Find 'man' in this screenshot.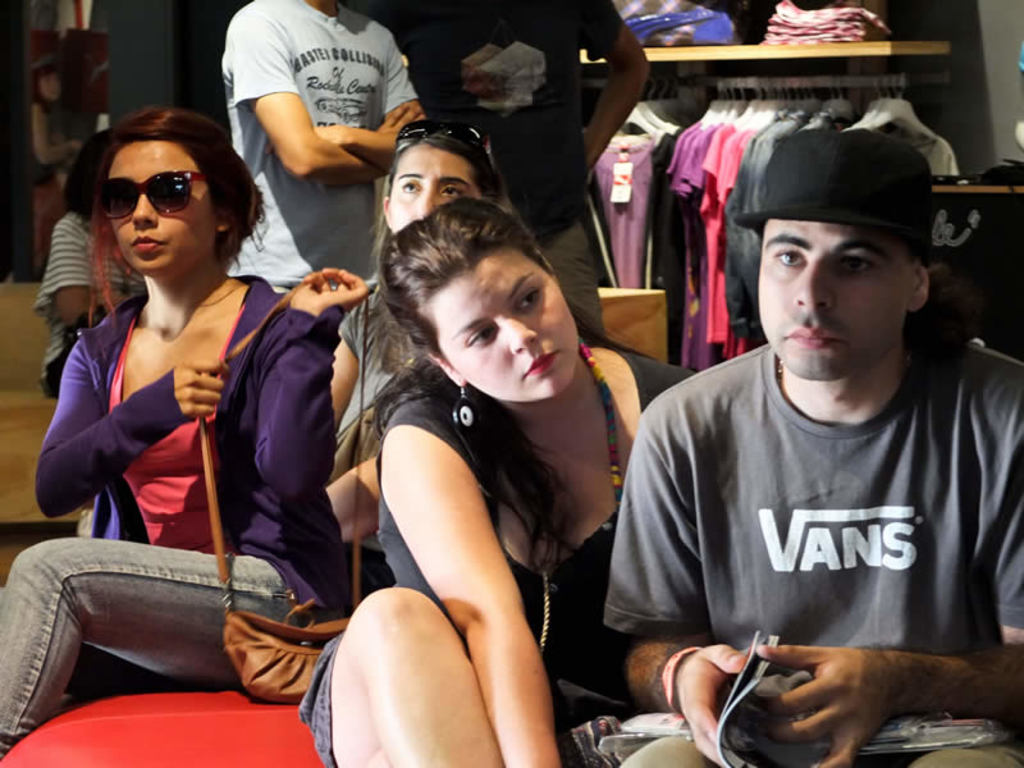
The bounding box for 'man' is left=225, top=0, right=426, bottom=301.
